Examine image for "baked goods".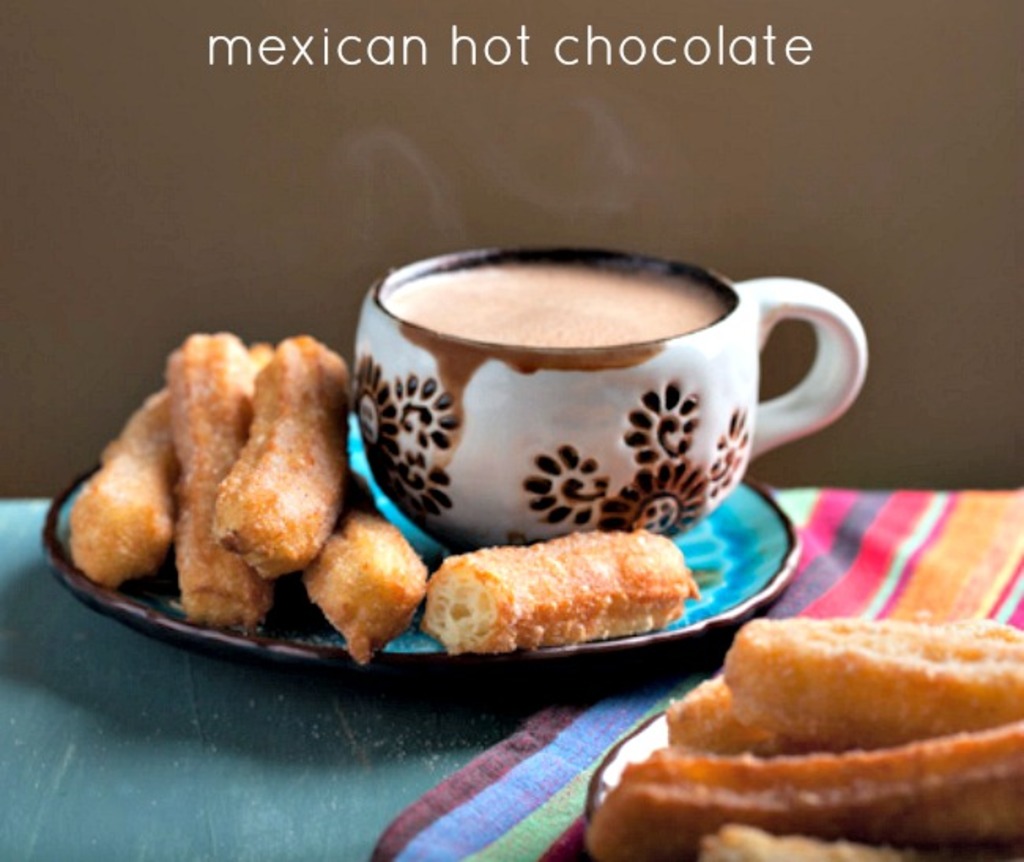
Examination result: {"x1": 217, "y1": 329, "x2": 350, "y2": 586}.
